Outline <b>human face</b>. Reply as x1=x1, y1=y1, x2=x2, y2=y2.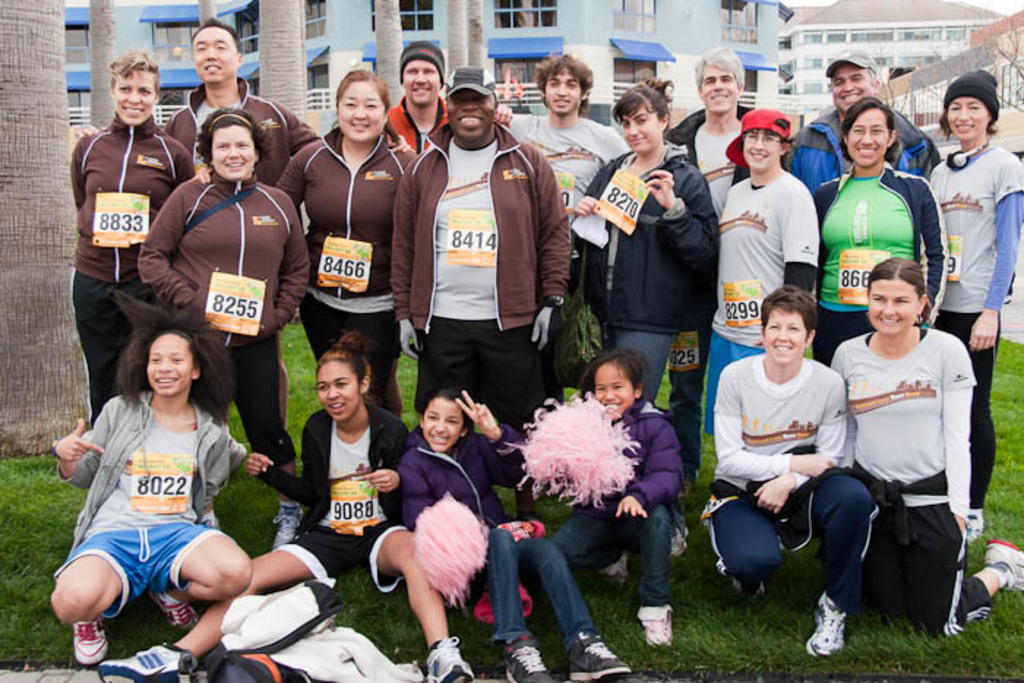
x1=831, y1=64, x2=875, y2=111.
